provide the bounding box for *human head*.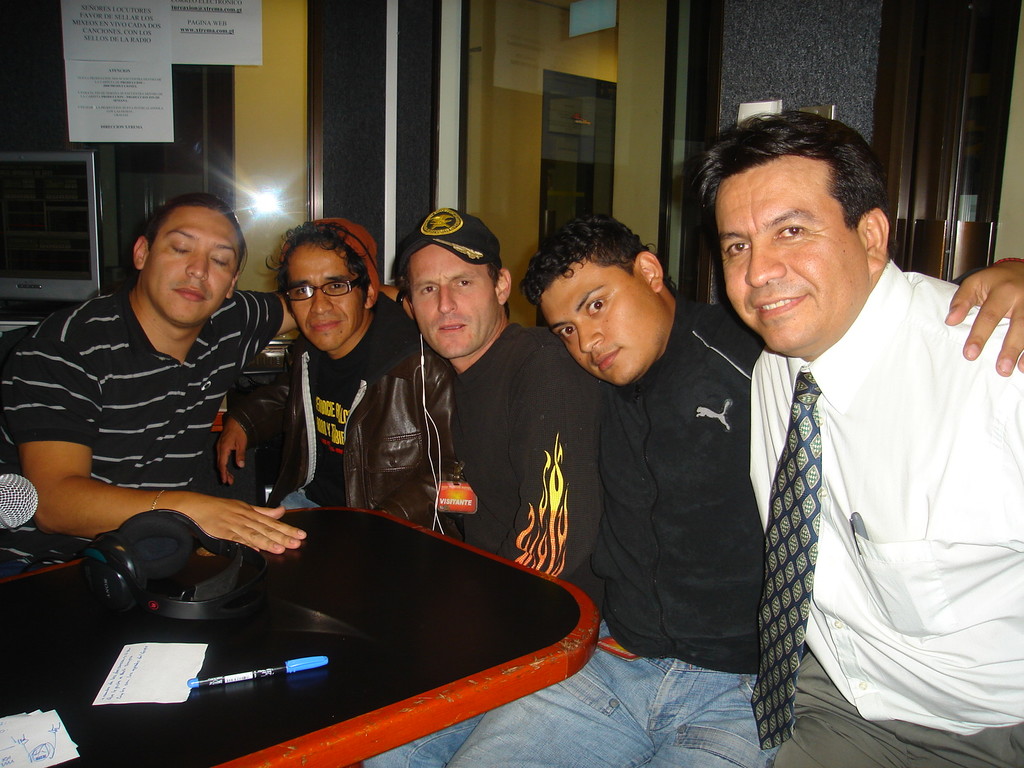
{"x1": 689, "y1": 108, "x2": 891, "y2": 358}.
